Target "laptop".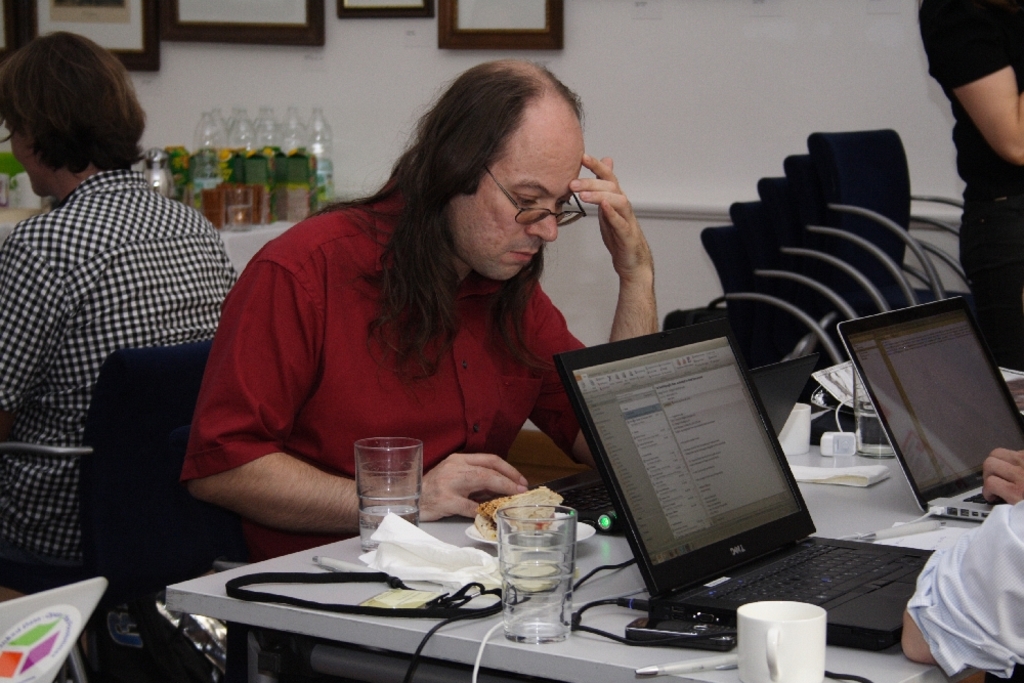
Target region: [836,297,1023,525].
